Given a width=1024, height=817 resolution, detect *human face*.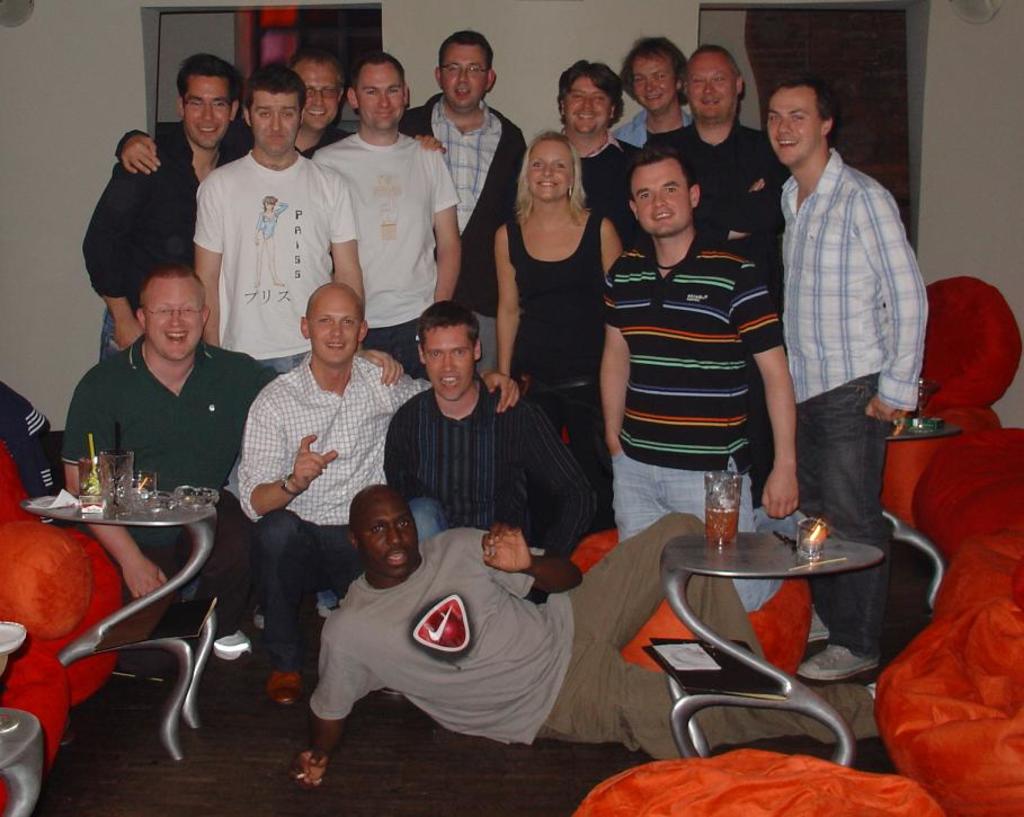
locate(184, 76, 228, 152).
